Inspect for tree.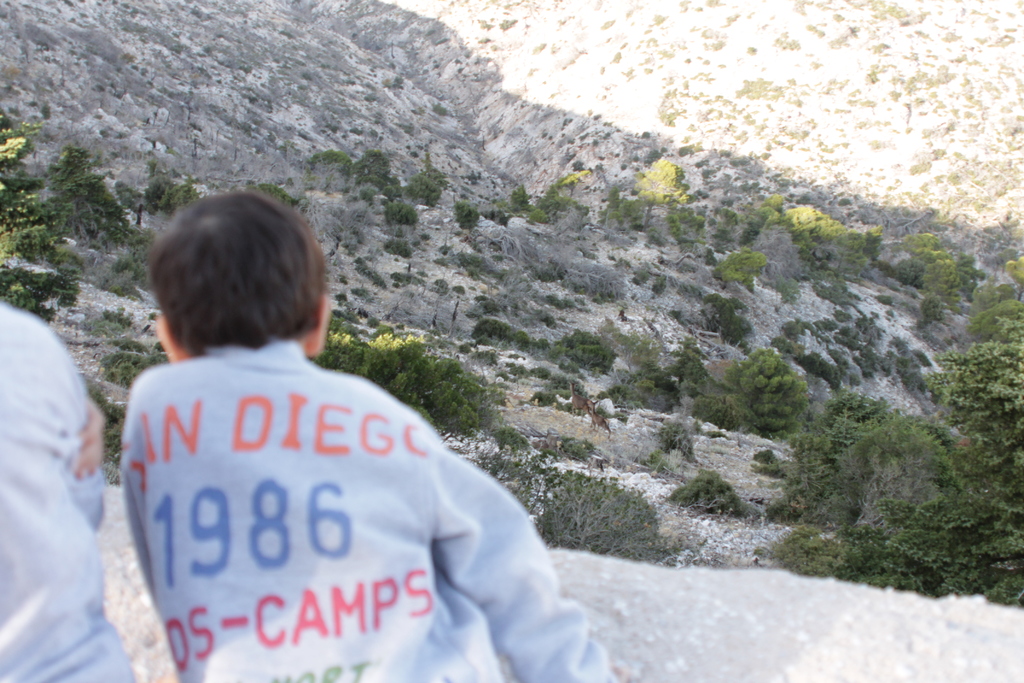
Inspection: [left=634, top=151, right=703, bottom=235].
